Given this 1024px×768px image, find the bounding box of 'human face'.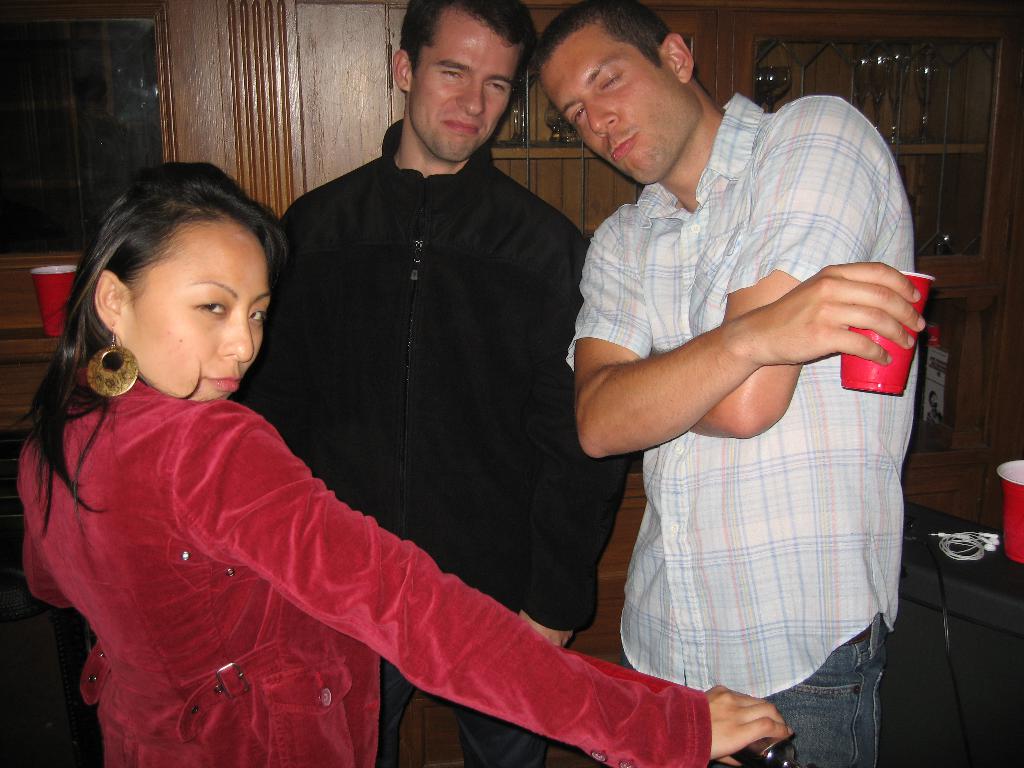
543,28,692,184.
